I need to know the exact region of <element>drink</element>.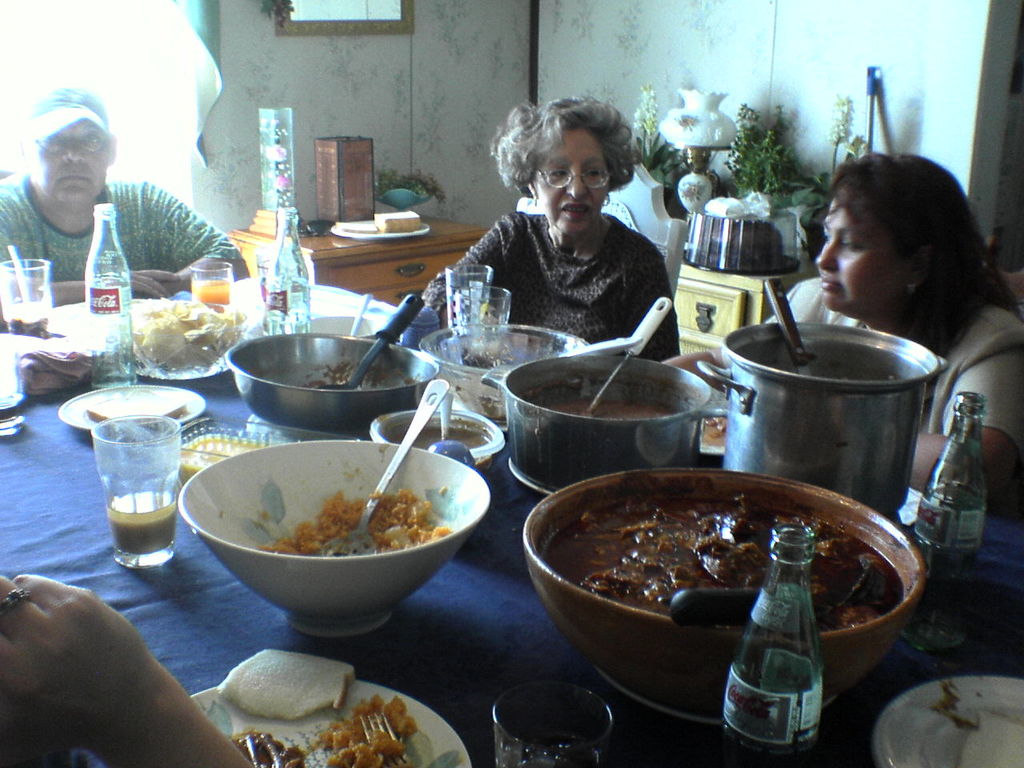
Region: rect(187, 275, 230, 307).
